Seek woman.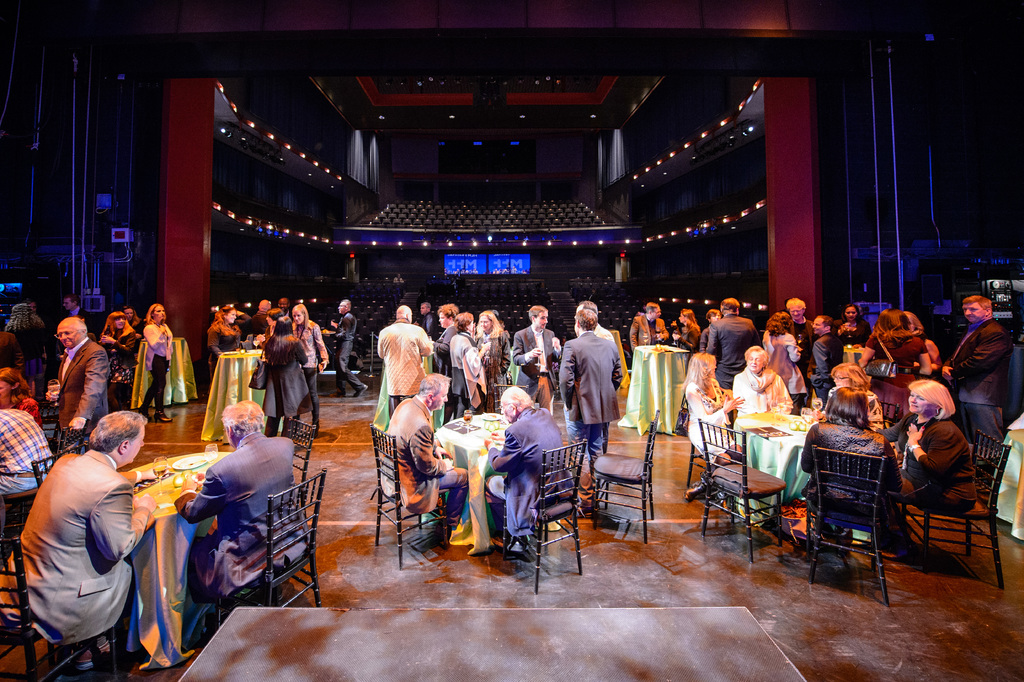
select_region(675, 304, 701, 351).
